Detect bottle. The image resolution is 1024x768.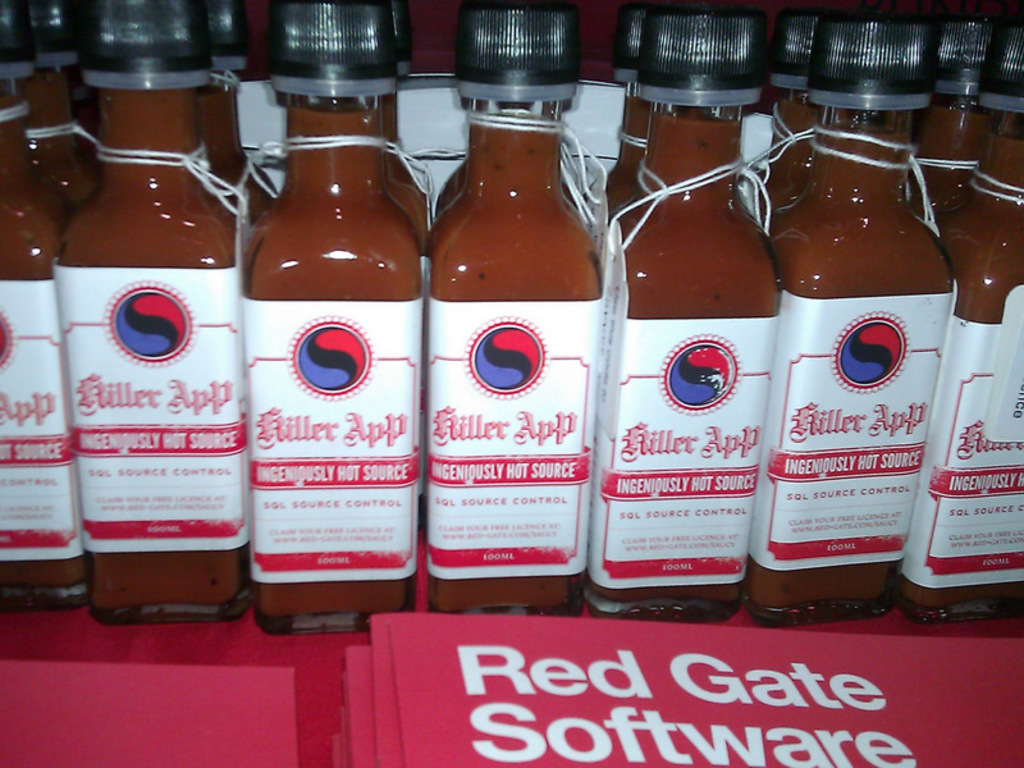
385/0/447/312.
